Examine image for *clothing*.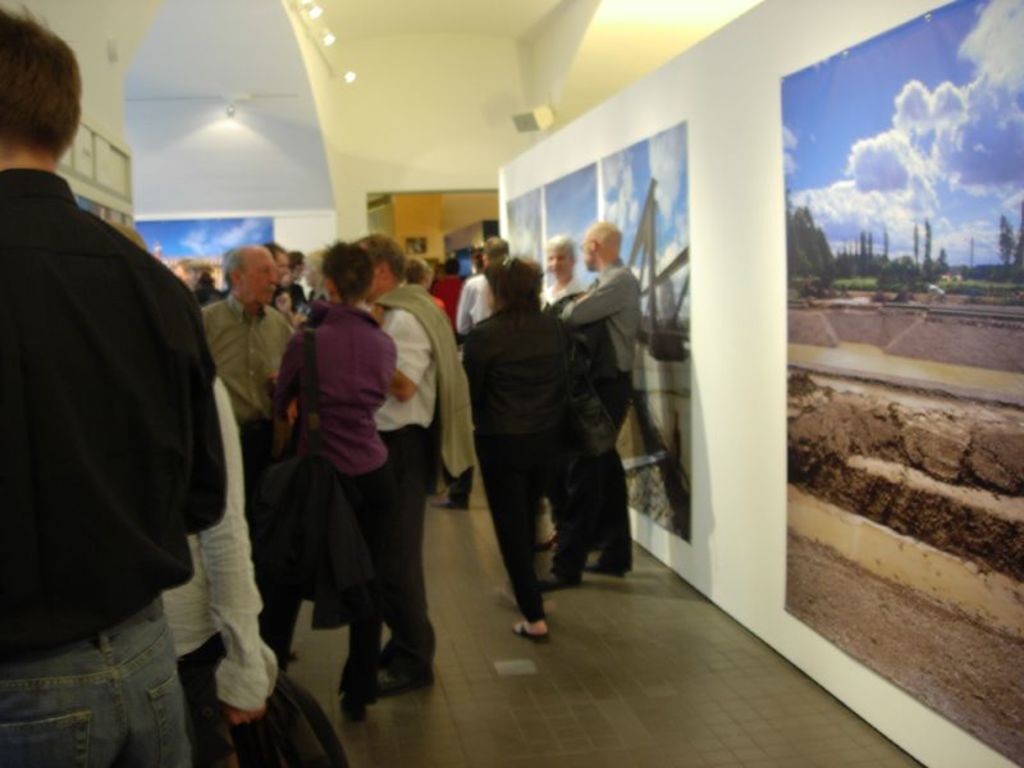
Examination result: (554, 261, 639, 568).
